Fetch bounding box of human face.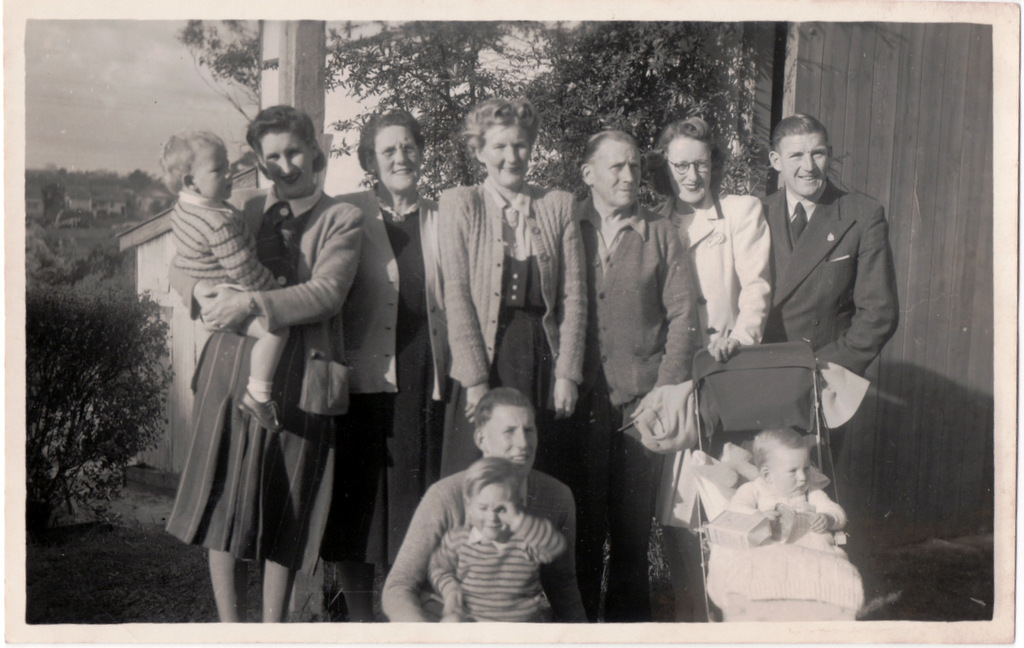
Bbox: box=[373, 125, 416, 189].
